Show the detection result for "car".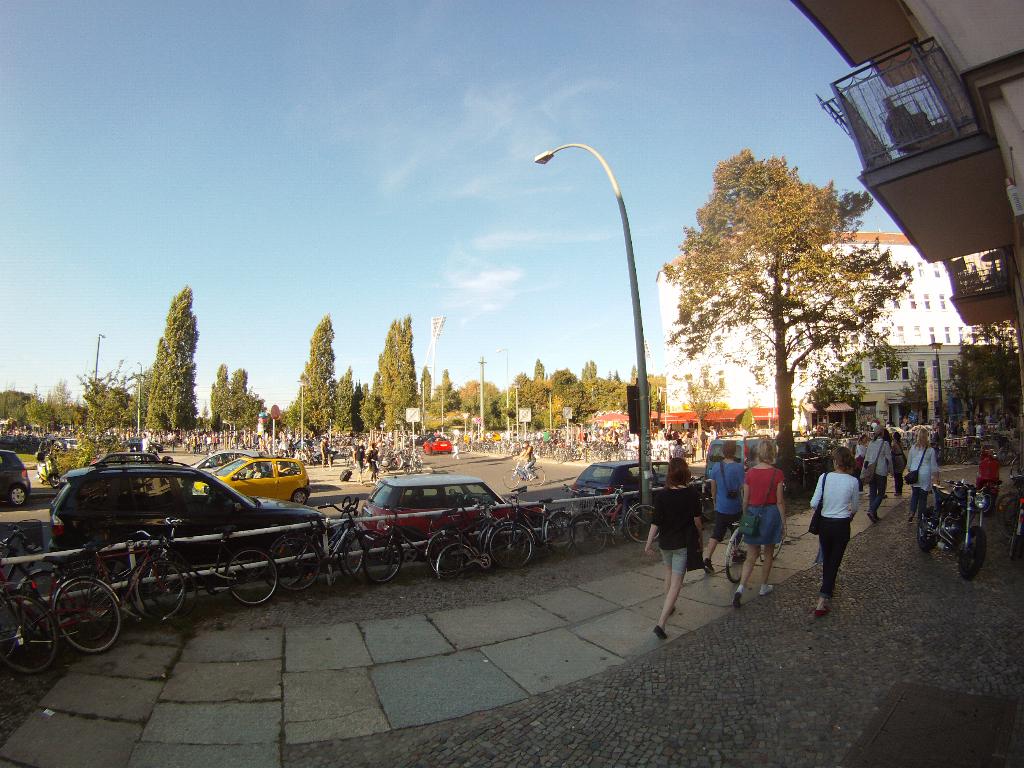
crop(43, 450, 324, 548).
